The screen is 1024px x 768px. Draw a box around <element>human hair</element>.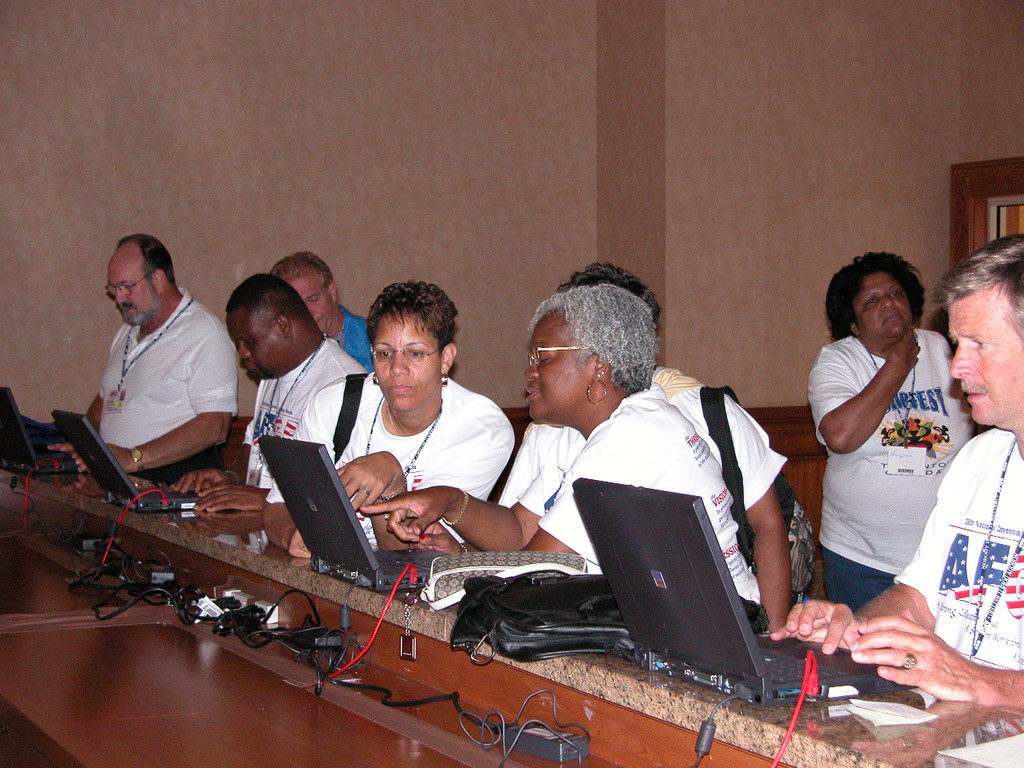
bbox=[366, 278, 458, 358].
